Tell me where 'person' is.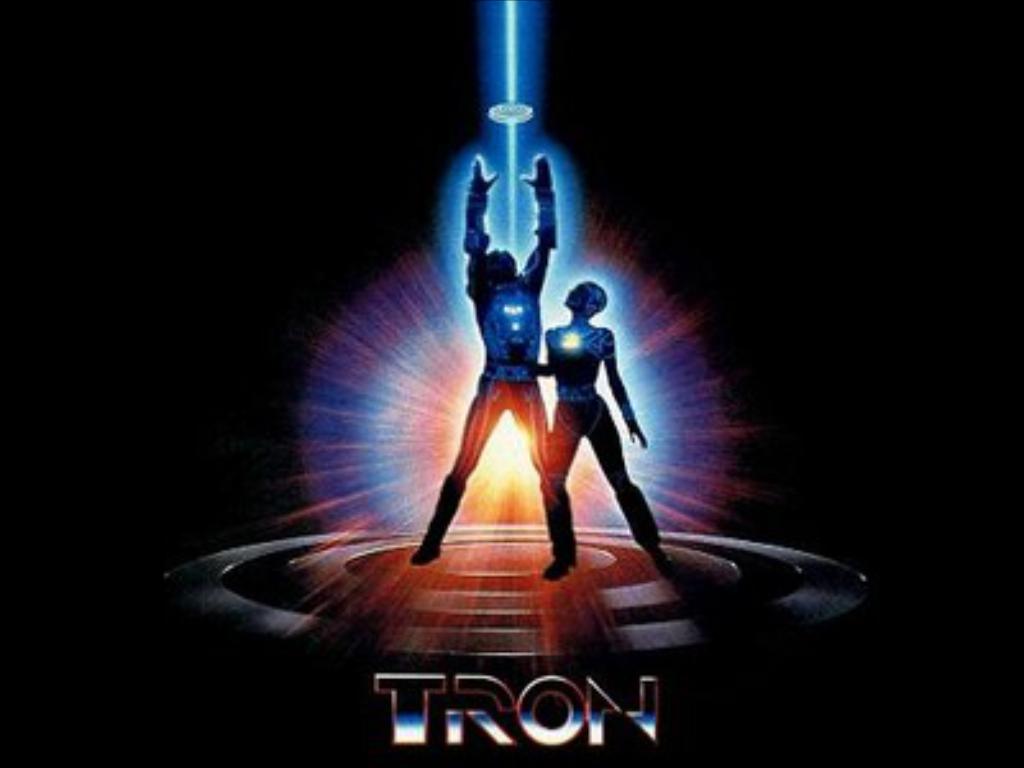
'person' is at 507 282 676 584.
